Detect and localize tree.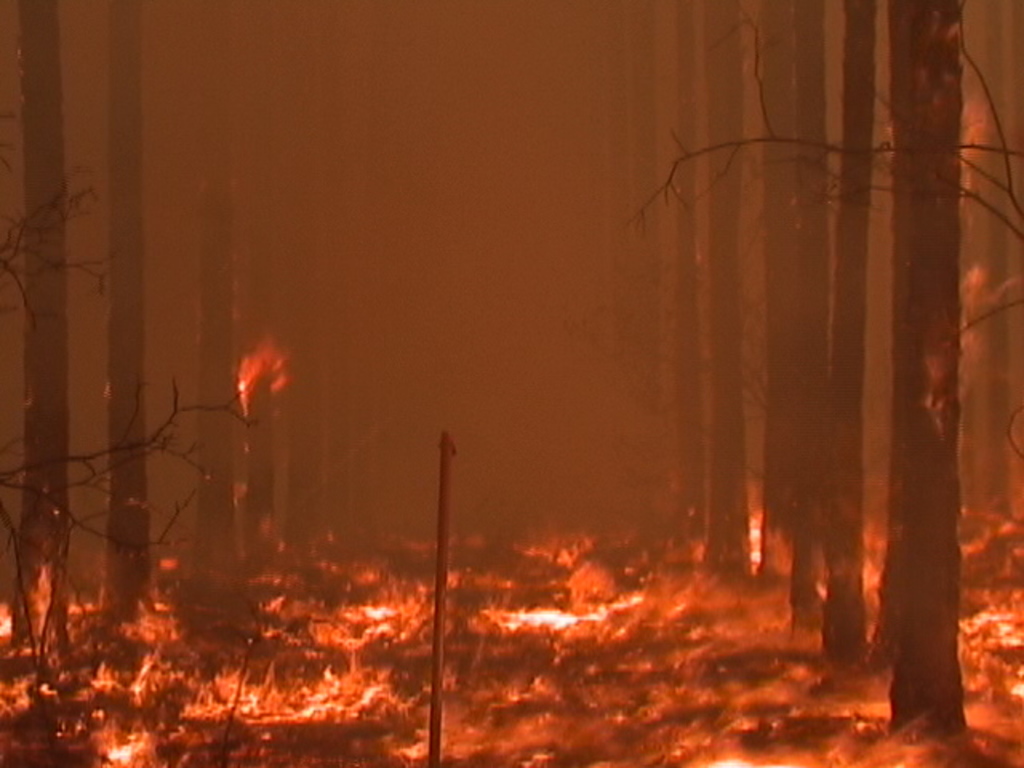
Localized at select_region(702, 0, 749, 574).
